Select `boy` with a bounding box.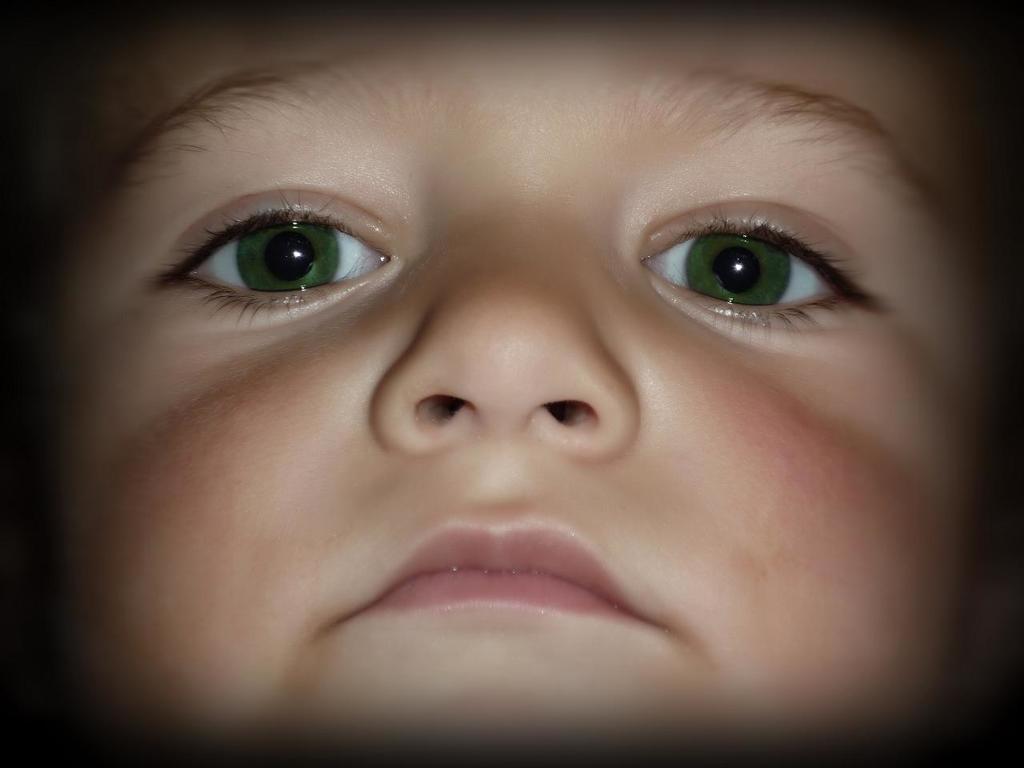
<box>6,0,1023,759</box>.
